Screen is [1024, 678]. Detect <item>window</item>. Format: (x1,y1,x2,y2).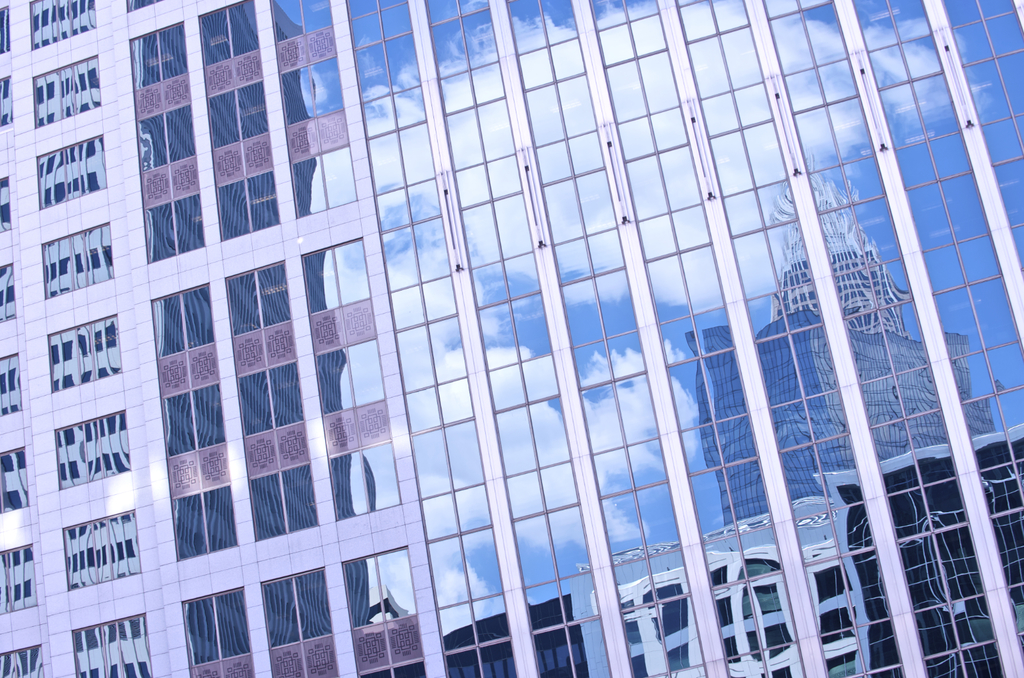
(269,0,332,44).
